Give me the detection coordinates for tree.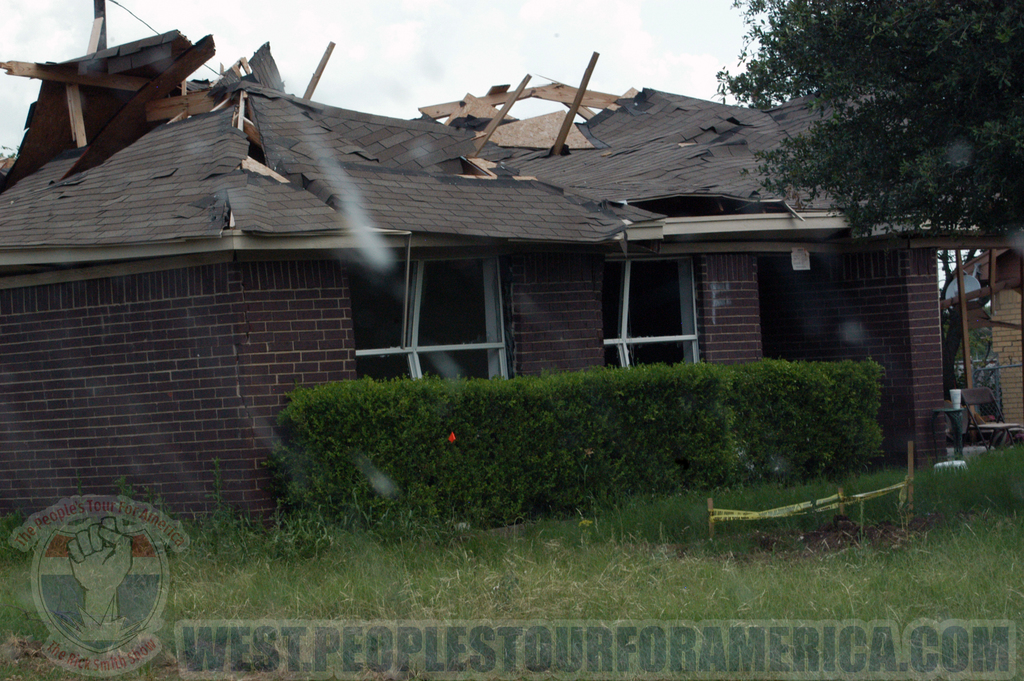
bbox=[244, 369, 861, 511].
